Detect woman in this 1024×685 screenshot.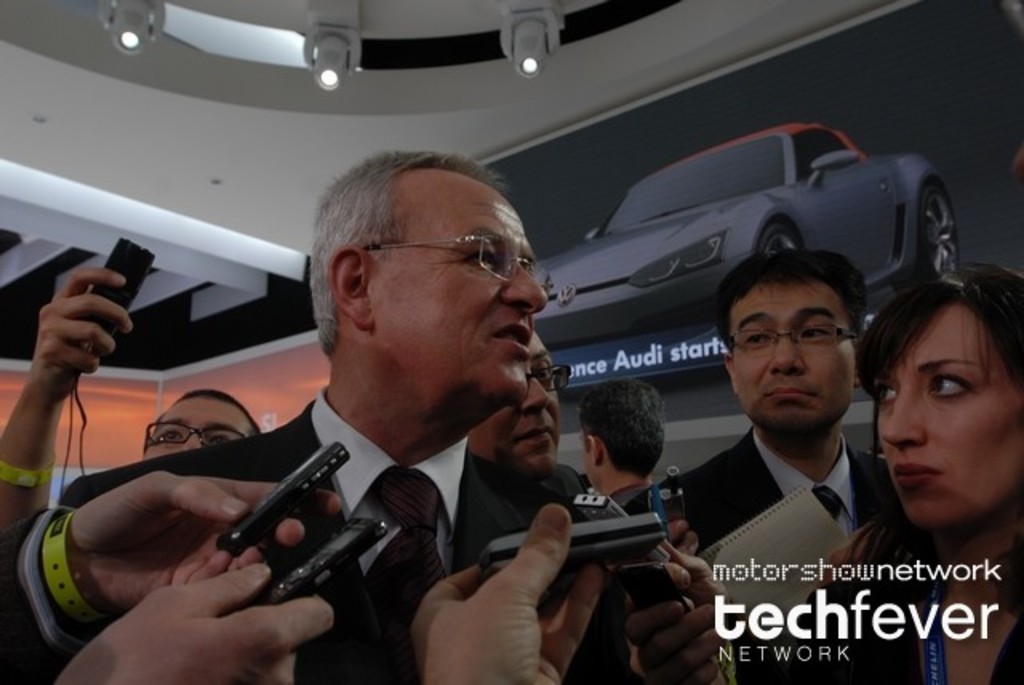
Detection: box=[826, 234, 1023, 635].
